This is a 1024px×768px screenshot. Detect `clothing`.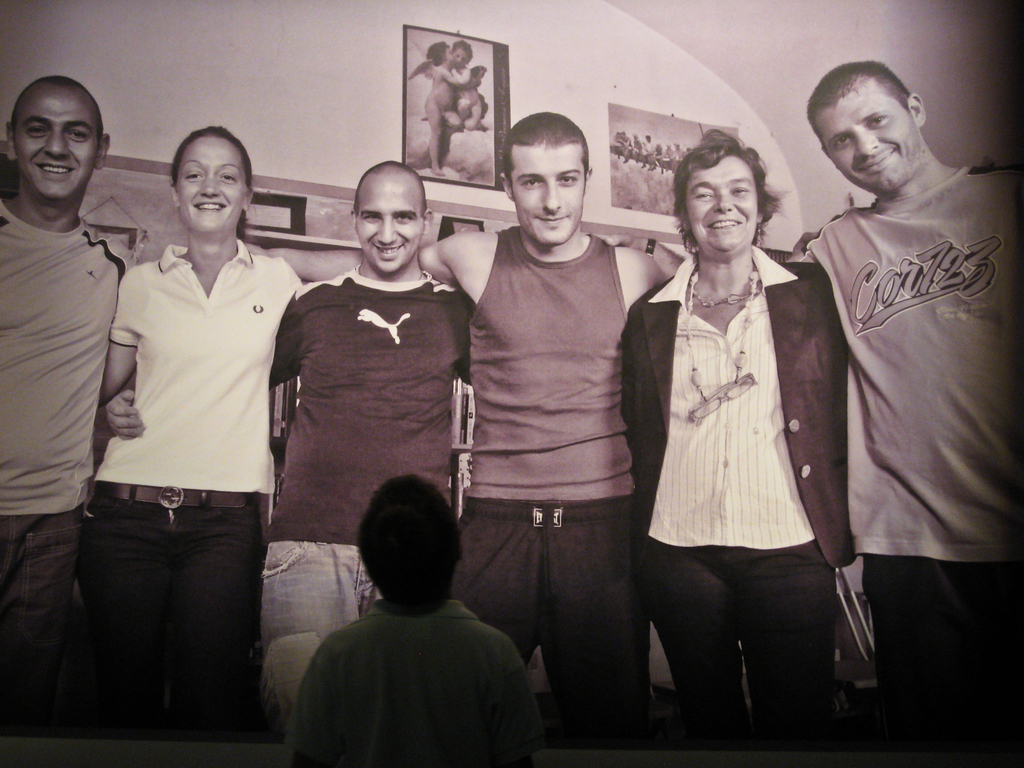
(84, 489, 273, 724).
